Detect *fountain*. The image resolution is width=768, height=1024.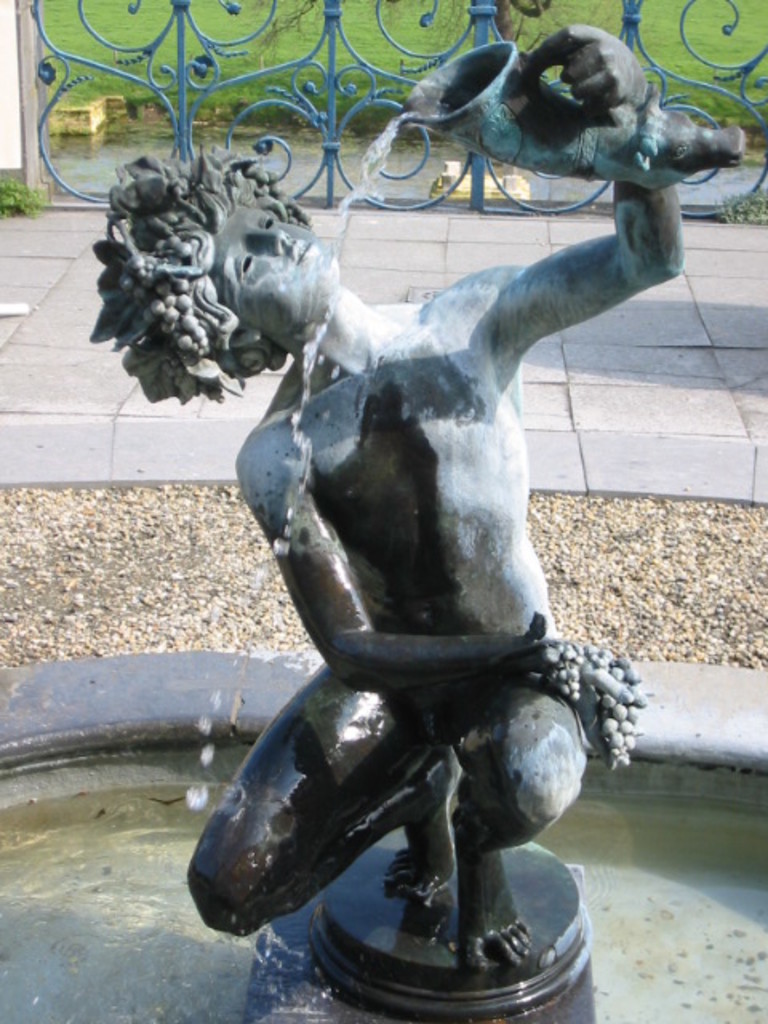
Rect(94, 29, 760, 1023).
